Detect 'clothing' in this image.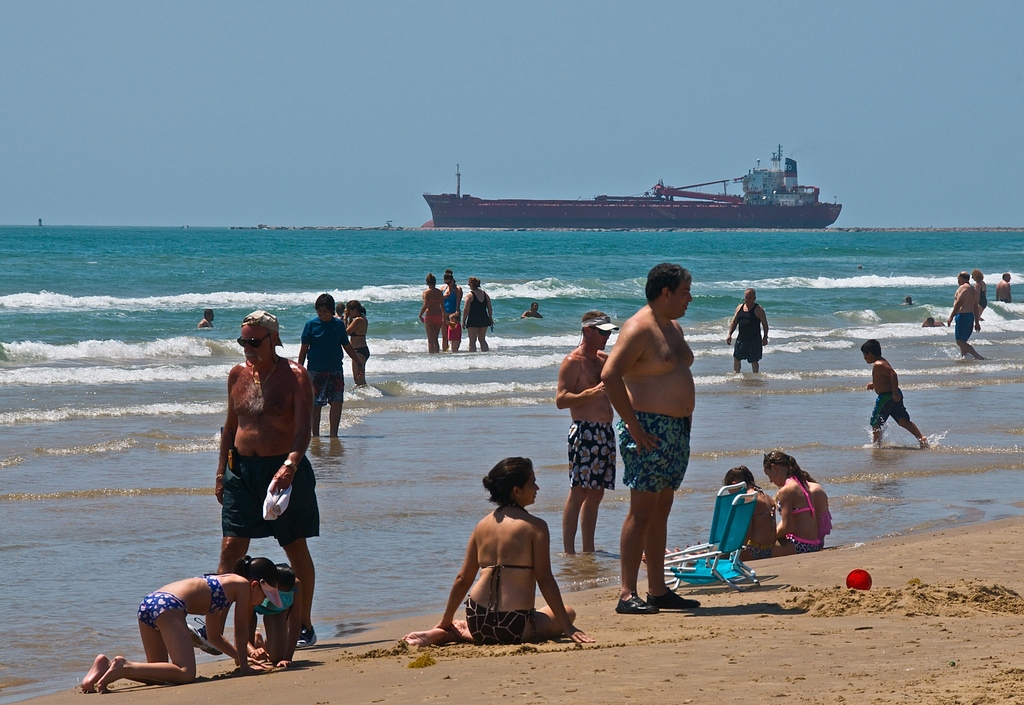
Detection: (left=305, top=367, right=354, bottom=402).
